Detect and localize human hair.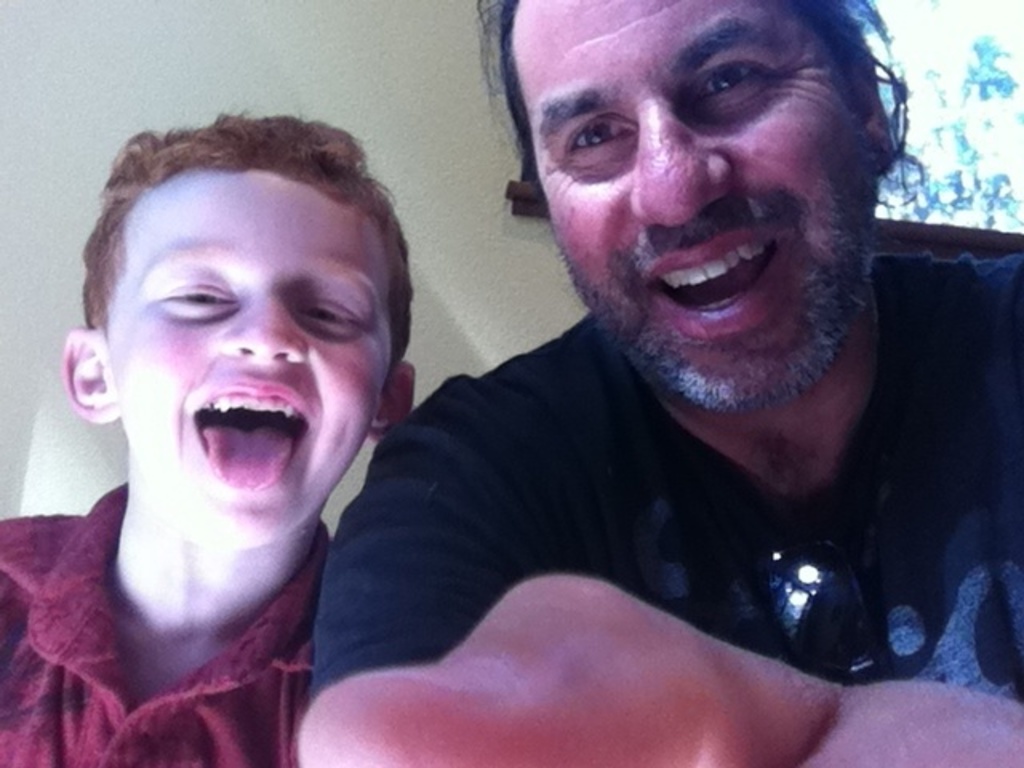
Localized at region(475, 0, 928, 211).
